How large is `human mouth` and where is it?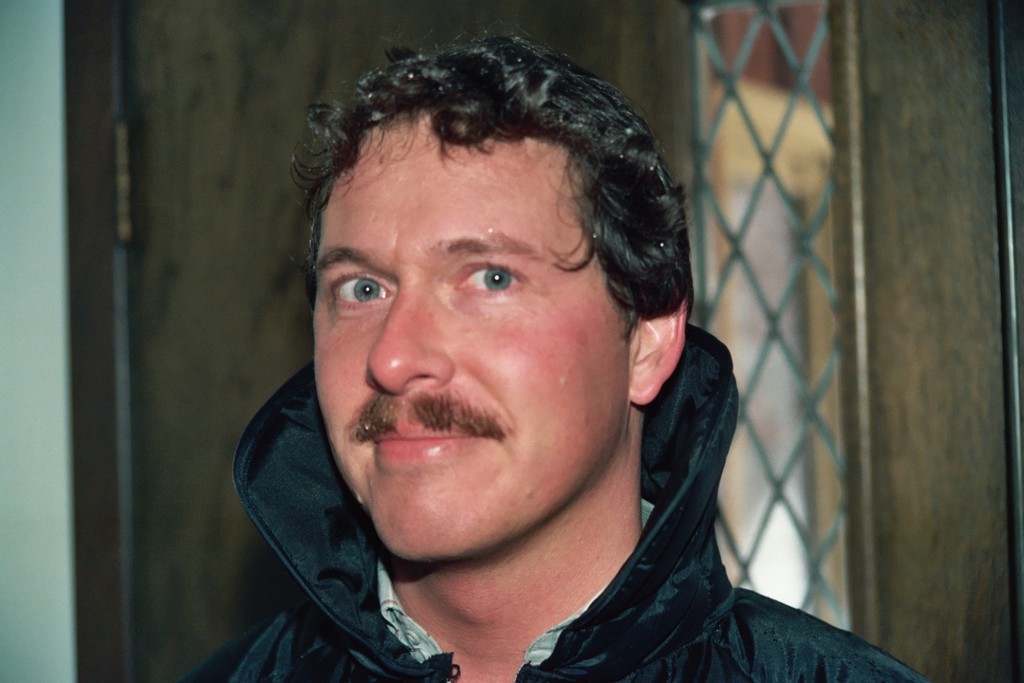
Bounding box: 366,412,494,473.
